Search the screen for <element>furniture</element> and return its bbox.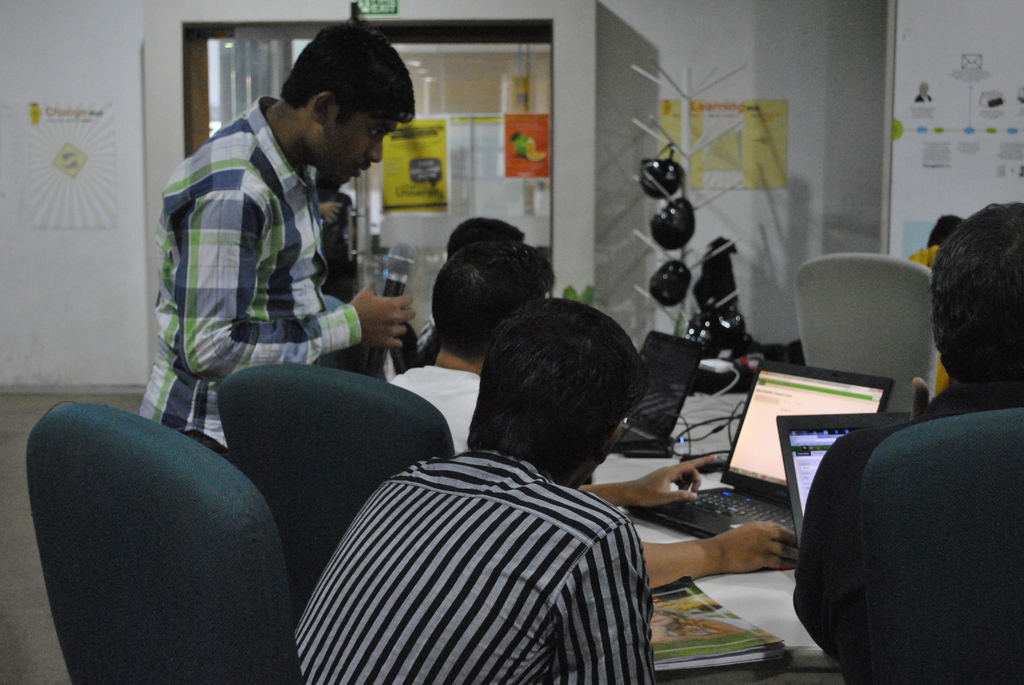
Found: x1=581 y1=388 x2=842 y2=679.
